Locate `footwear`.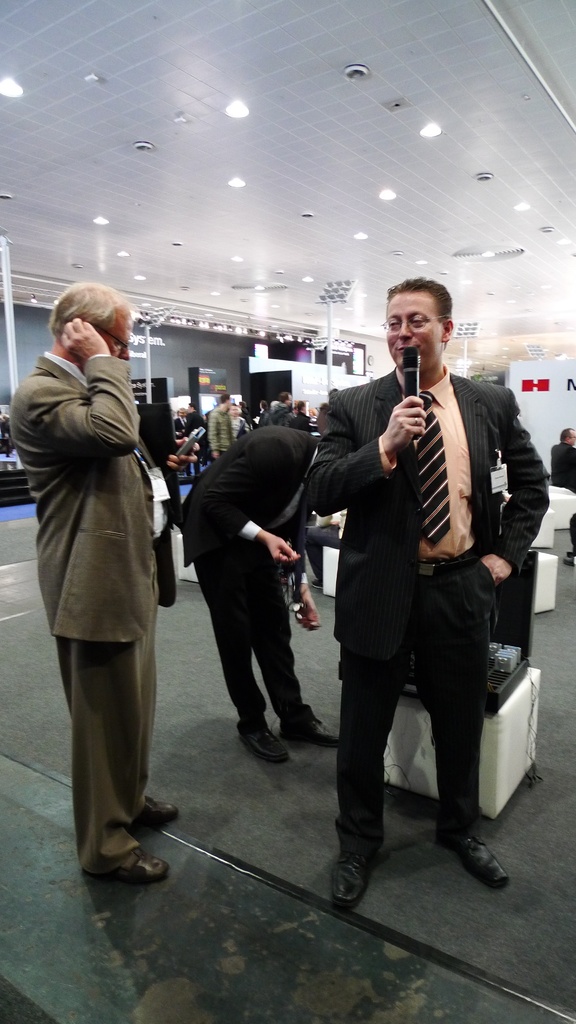
Bounding box: bbox(439, 818, 511, 884).
